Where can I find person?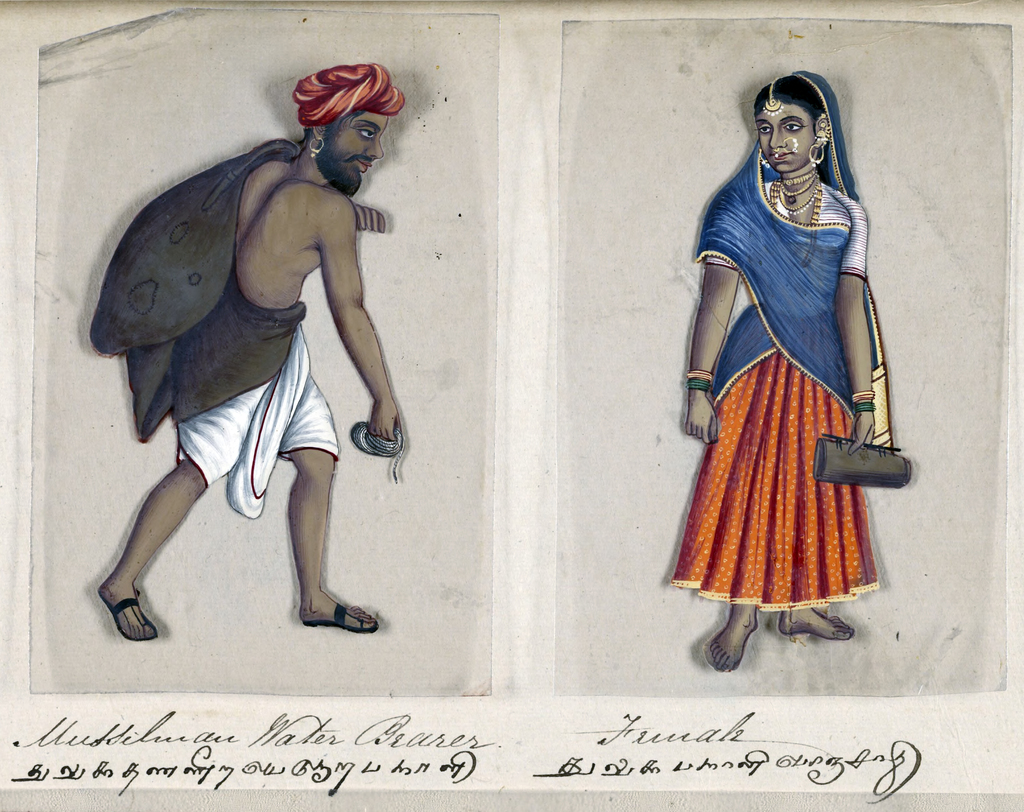
You can find it at 92,65,405,631.
